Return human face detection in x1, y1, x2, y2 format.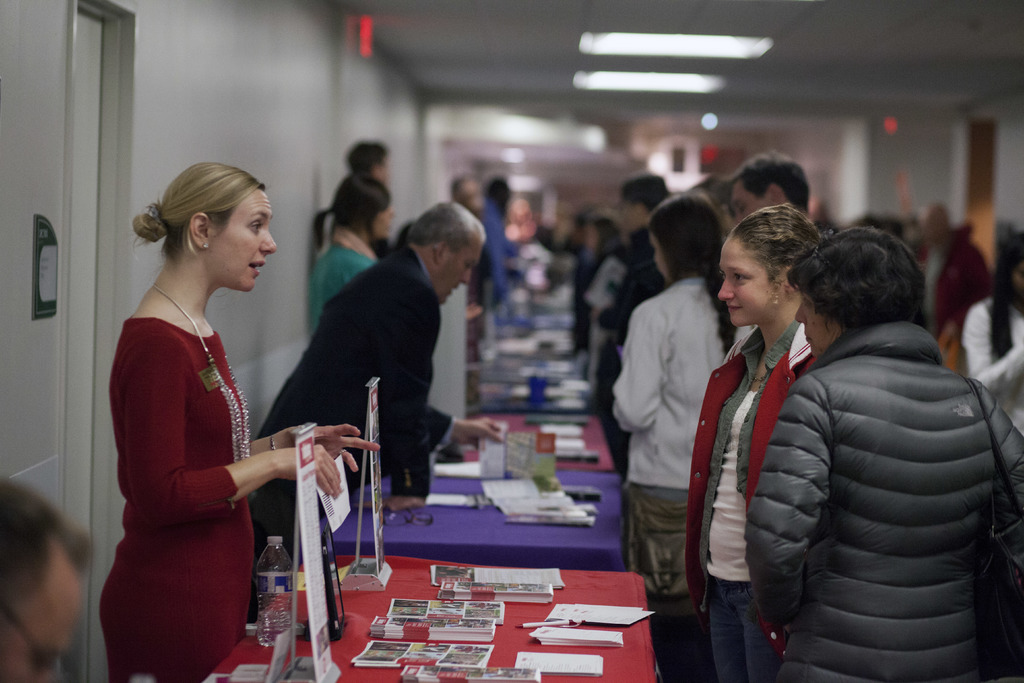
439, 238, 486, 302.
